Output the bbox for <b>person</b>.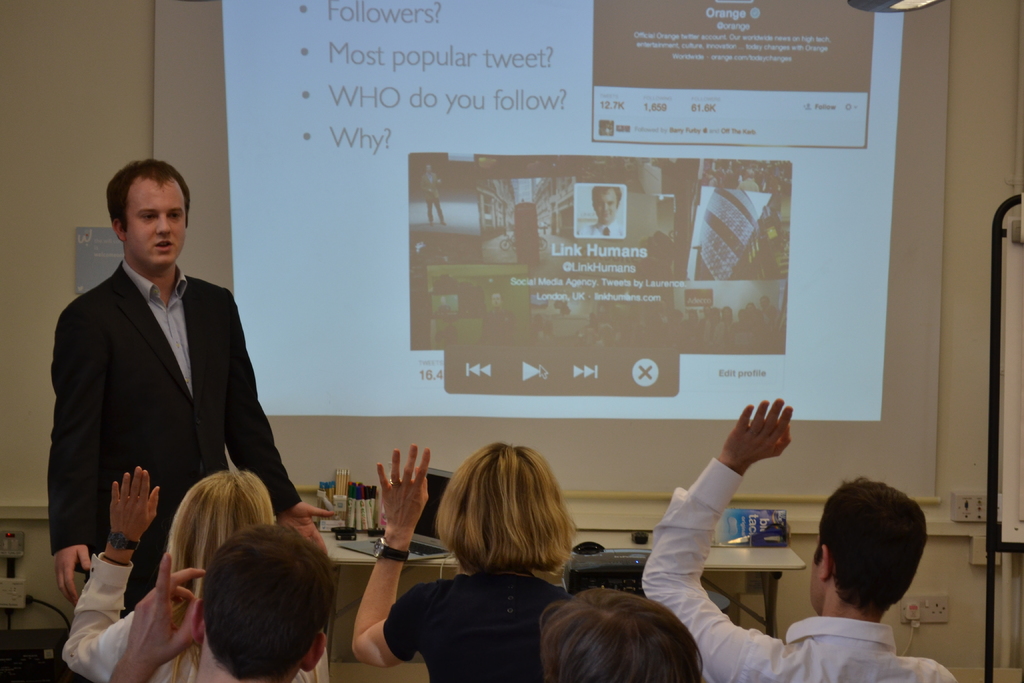
[49, 158, 334, 615].
